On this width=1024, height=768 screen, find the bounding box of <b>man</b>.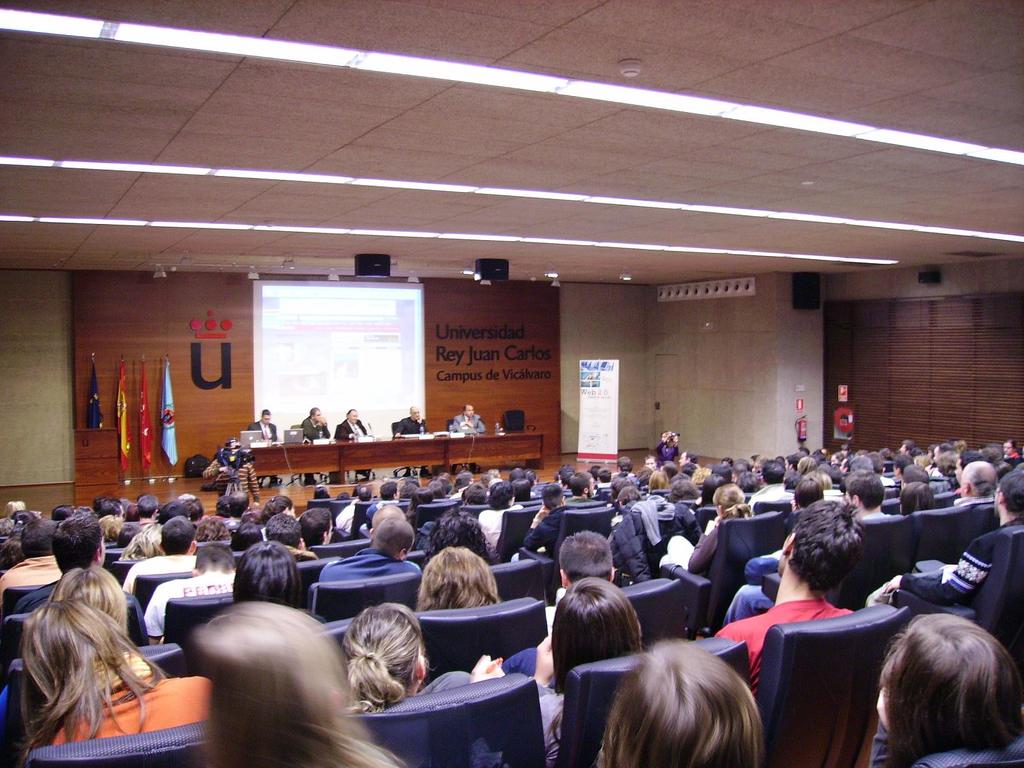
Bounding box: x1=118, y1=516, x2=198, y2=603.
